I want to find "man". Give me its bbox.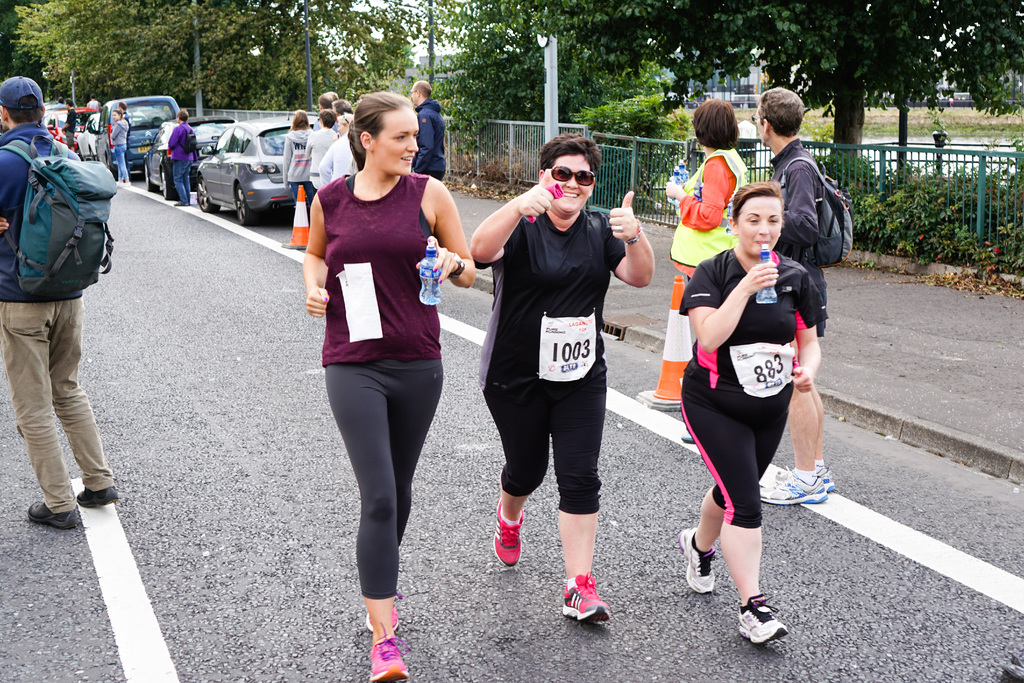
{"left": 60, "top": 96, "right": 79, "bottom": 152}.
